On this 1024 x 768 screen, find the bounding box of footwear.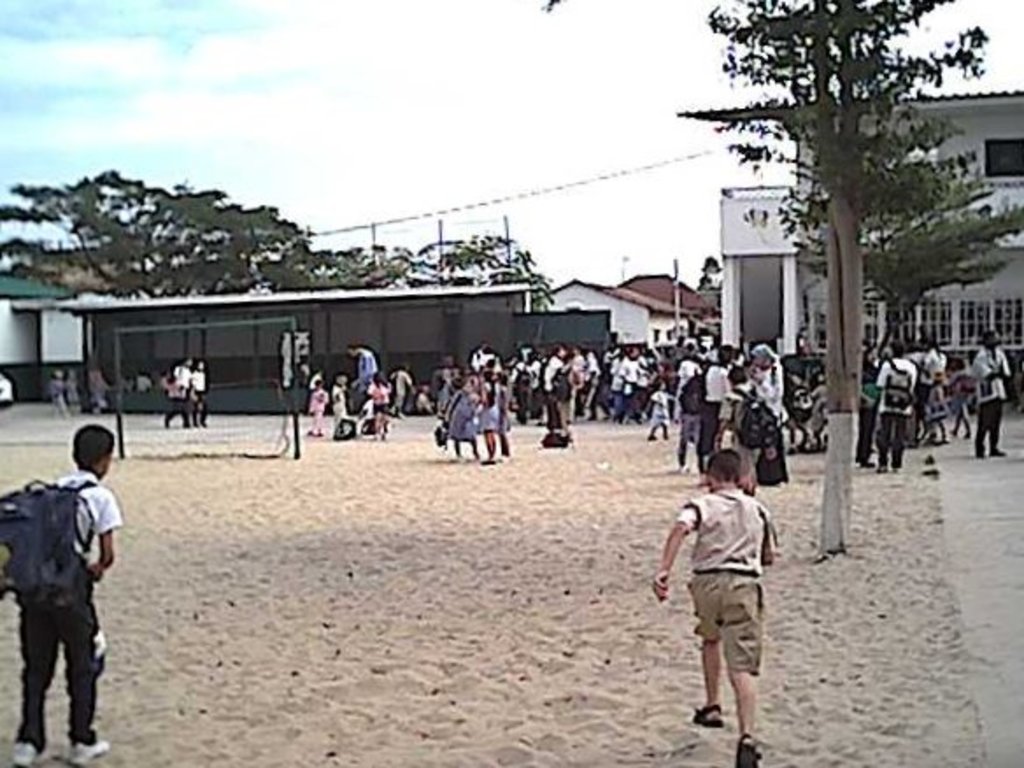
Bounding box: 875/465/887/473.
